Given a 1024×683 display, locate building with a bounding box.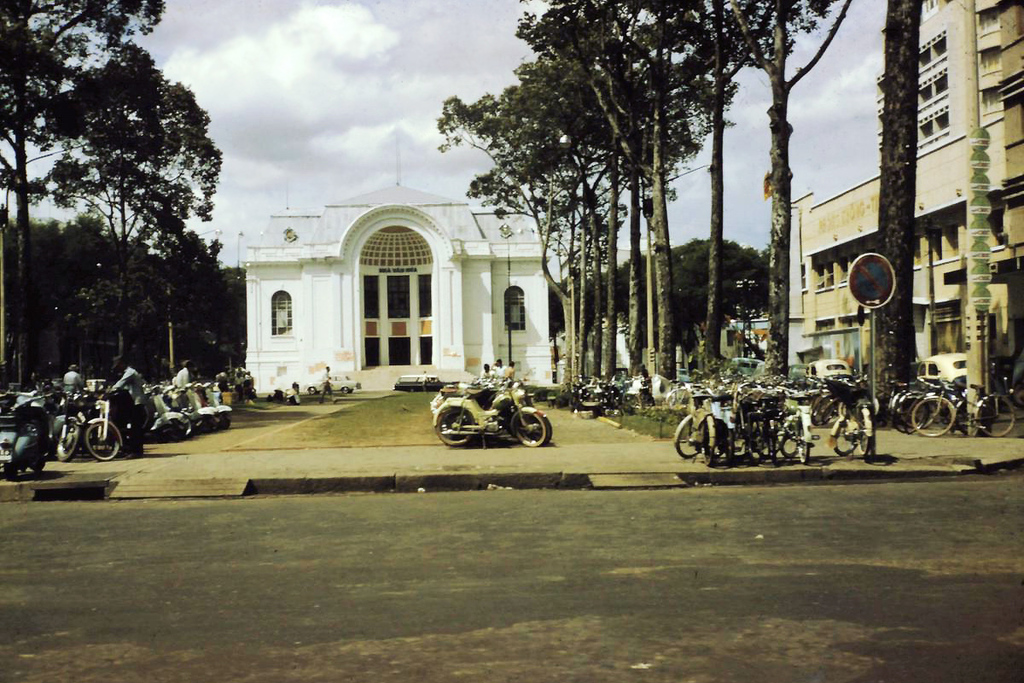
Located: 801 0 1023 394.
